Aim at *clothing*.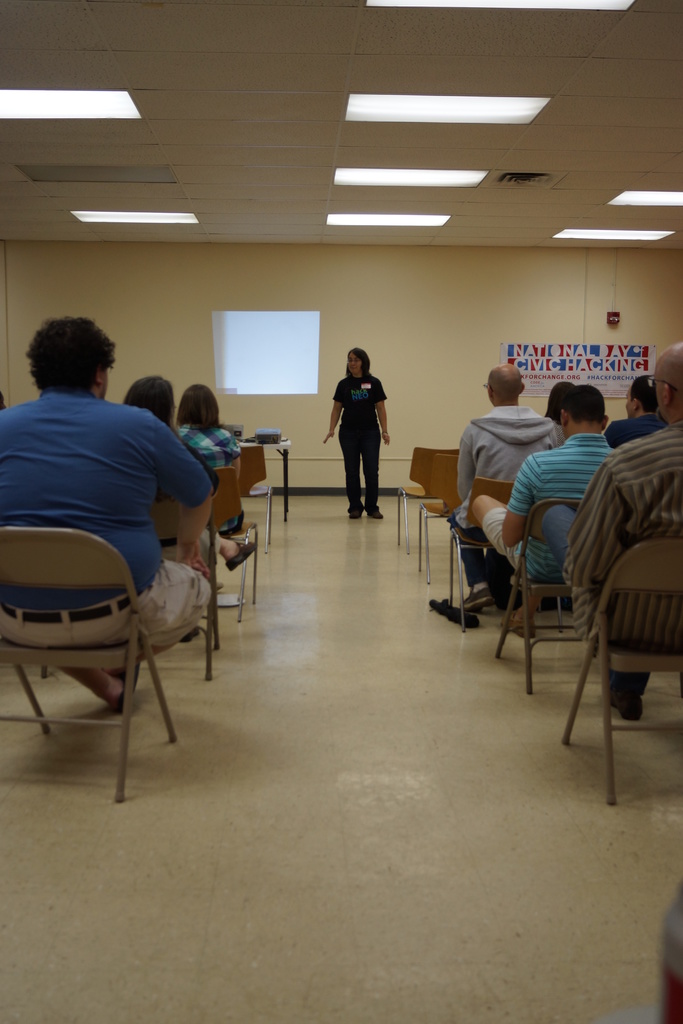
Aimed at (left=539, top=419, right=682, bottom=700).
